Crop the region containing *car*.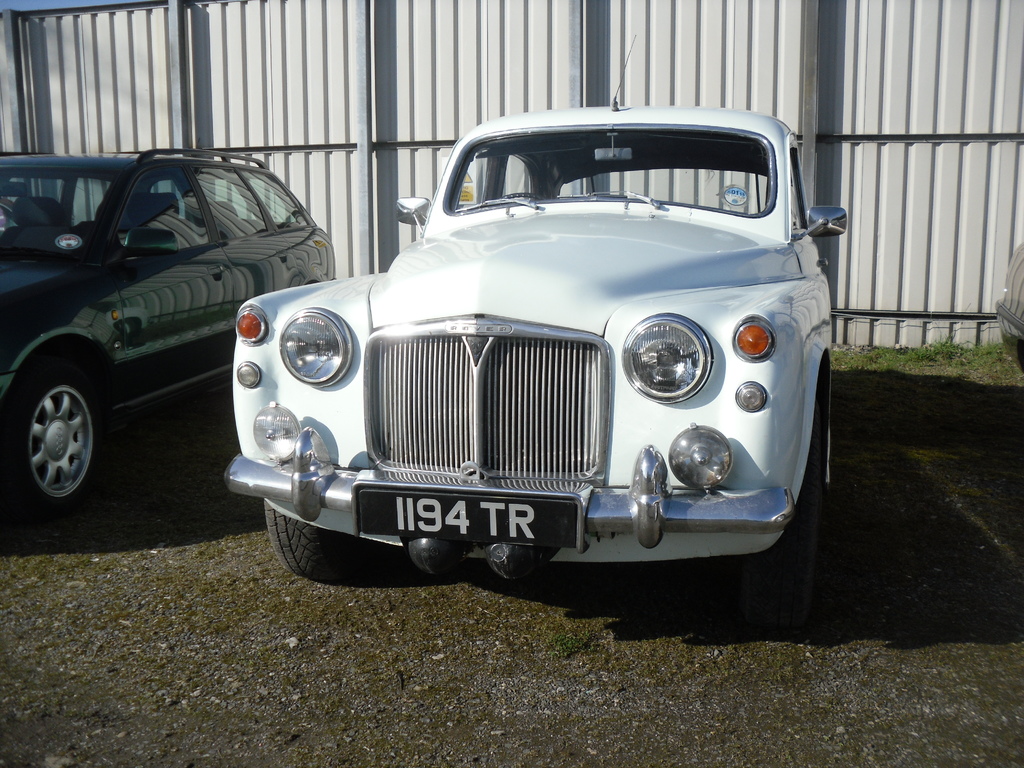
Crop region: [198,99,849,603].
